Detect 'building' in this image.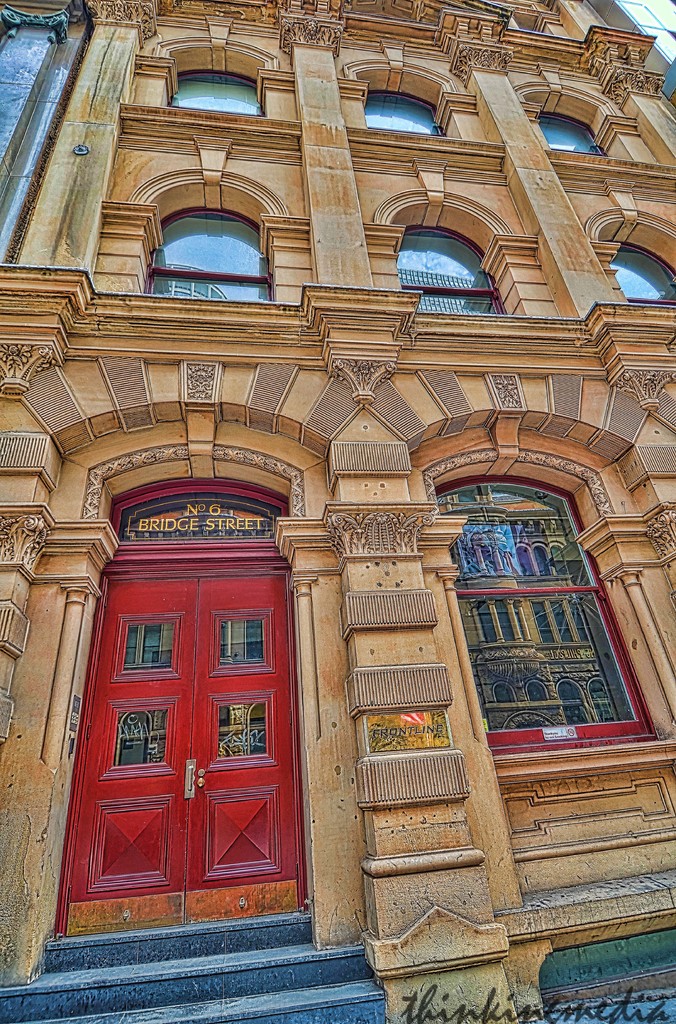
Detection: bbox=[0, 0, 675, 1023].
